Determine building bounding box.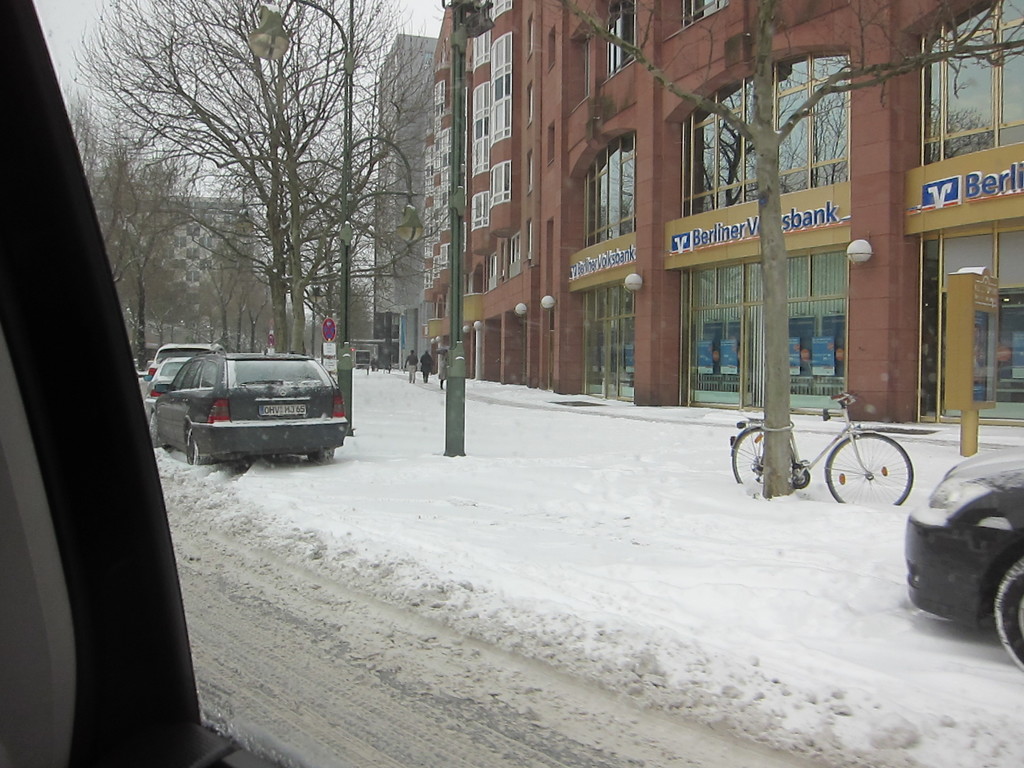
Determined: detection(420, 0, 1023, 429).
